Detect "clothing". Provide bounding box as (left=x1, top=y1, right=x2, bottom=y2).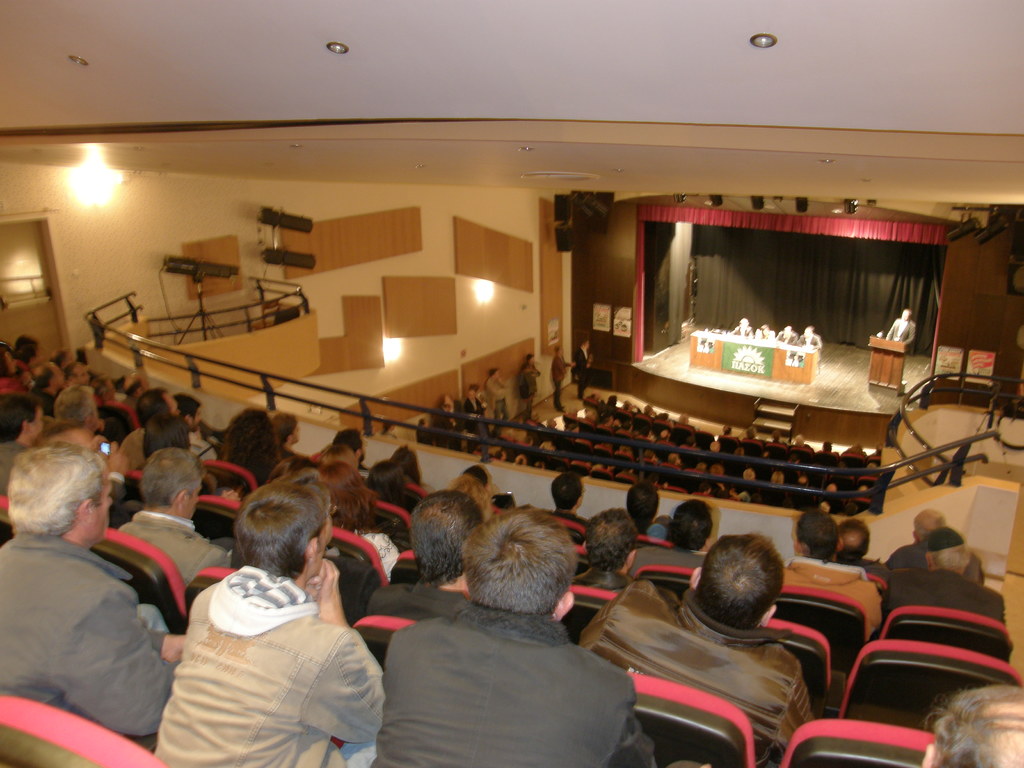
(left=518, top=363, right=542, bottom=417).
